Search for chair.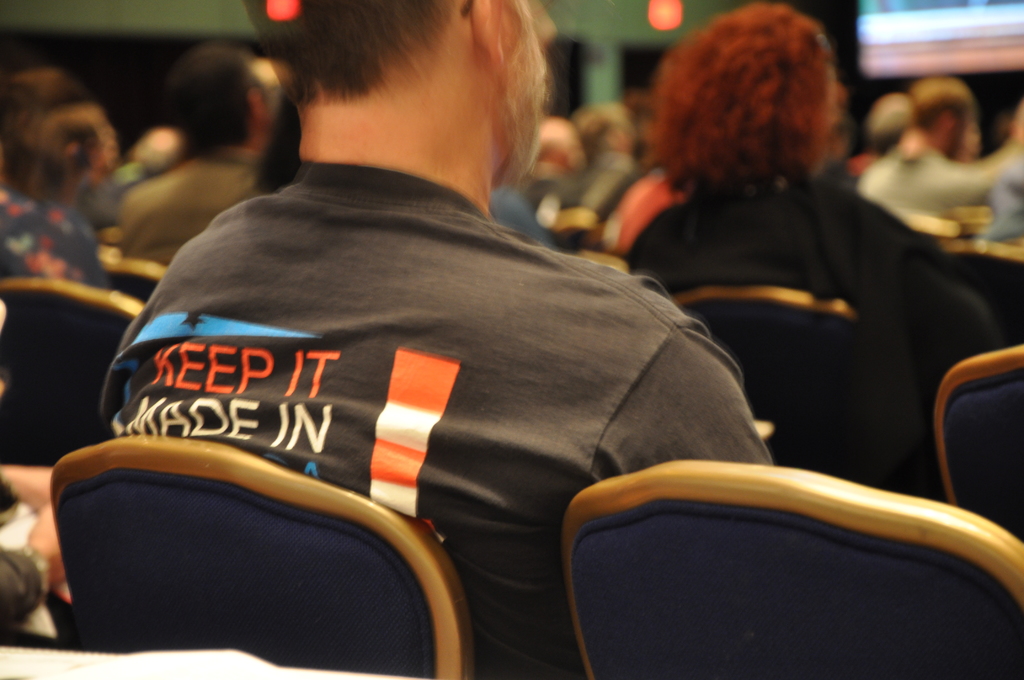
Found at [left=97, top=252, right=168, bottom=298].
